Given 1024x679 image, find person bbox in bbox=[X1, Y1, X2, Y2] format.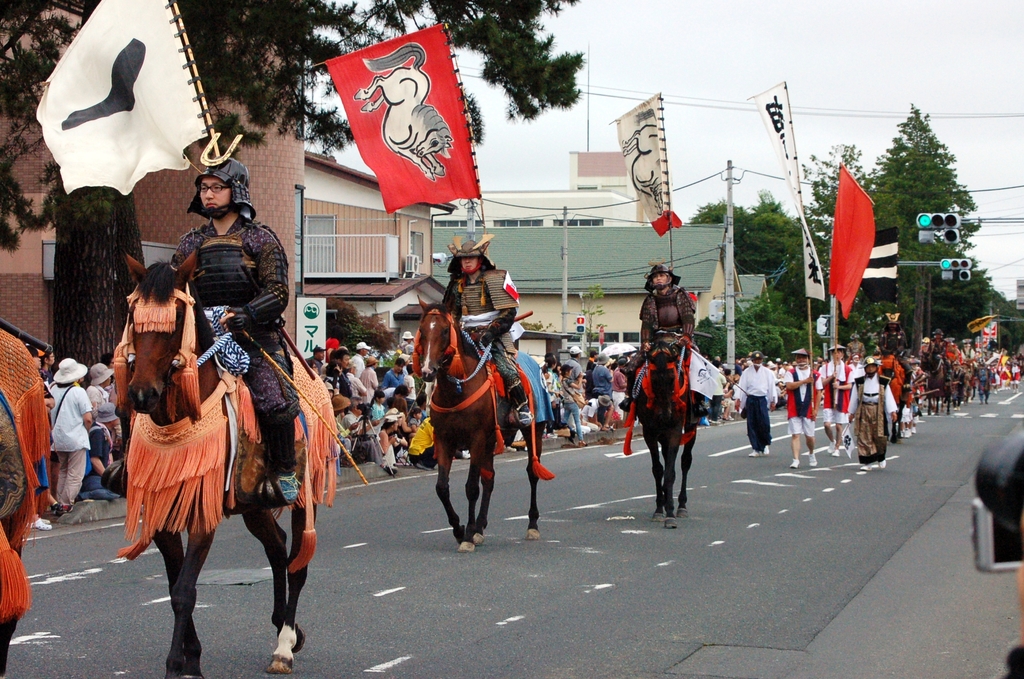
bbox=[412, 237, 536, 475].
